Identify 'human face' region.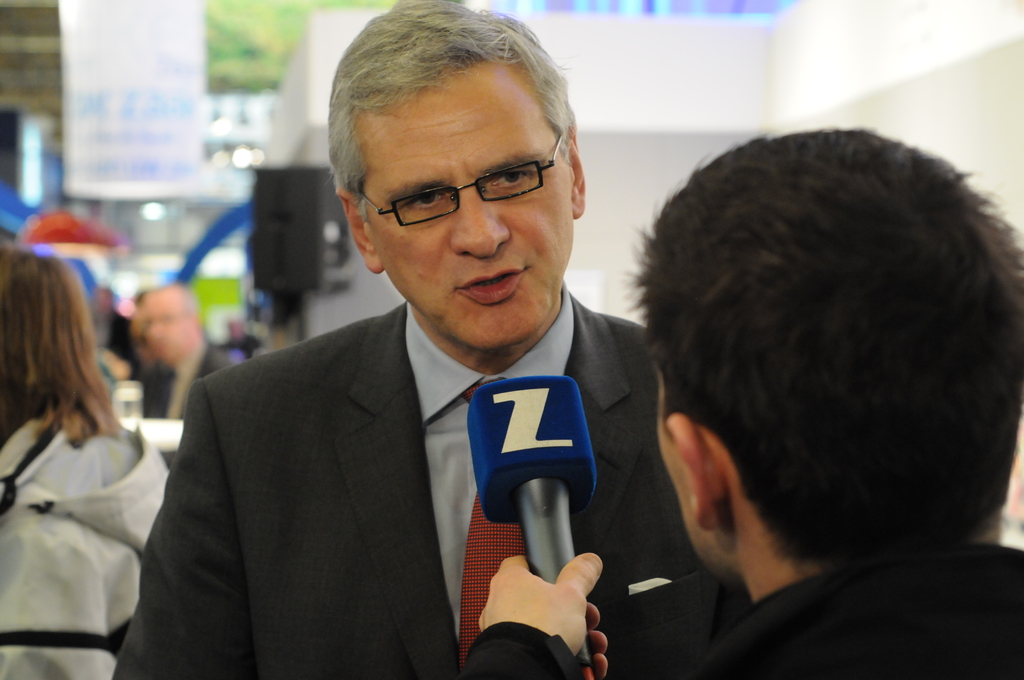
Region: <bbox>147, 299, 181, 362</bbox>.
